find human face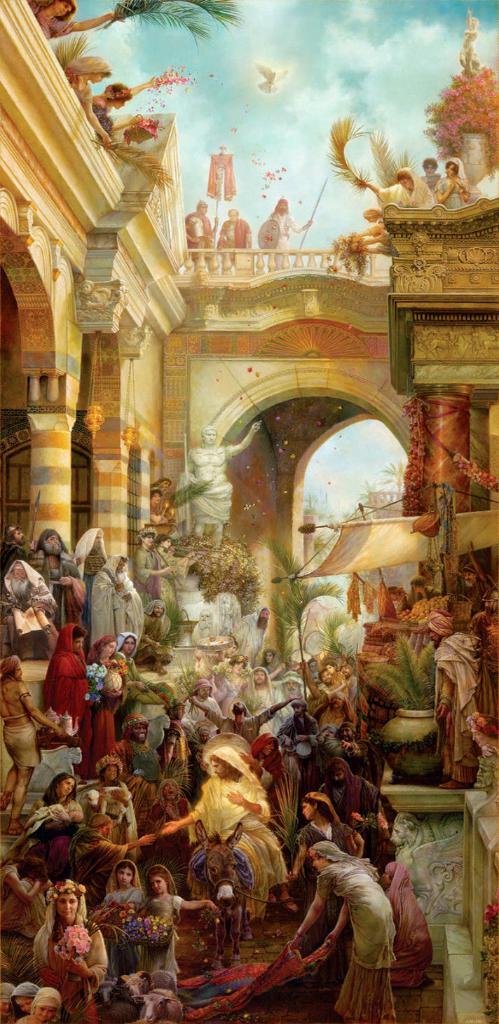
BBox(64, 892, 72, 918)
